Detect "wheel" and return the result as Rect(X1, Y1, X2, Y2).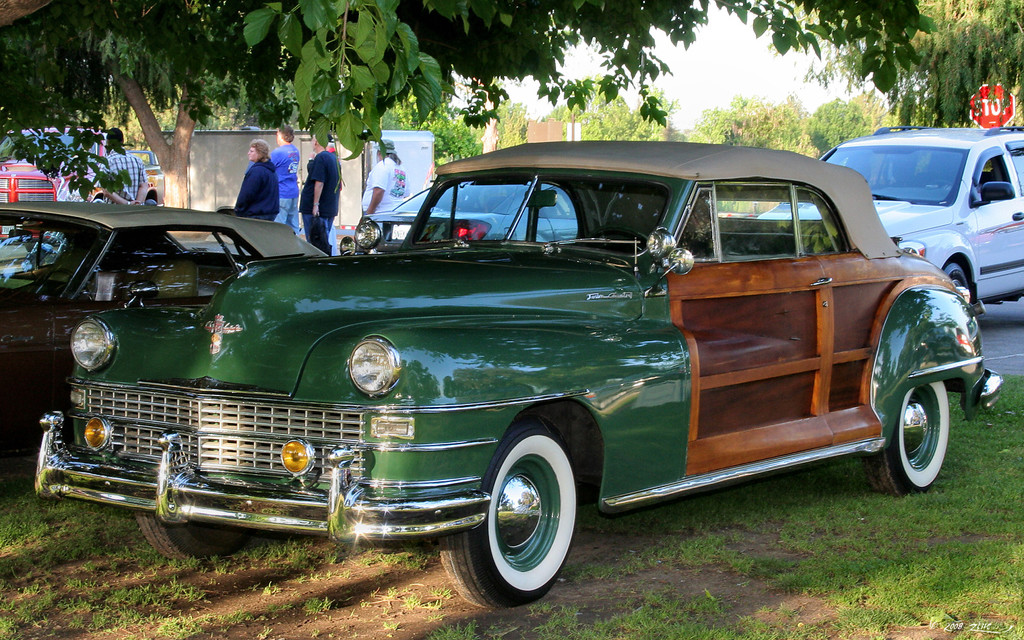
Rect(943, 266, 967, 291).
